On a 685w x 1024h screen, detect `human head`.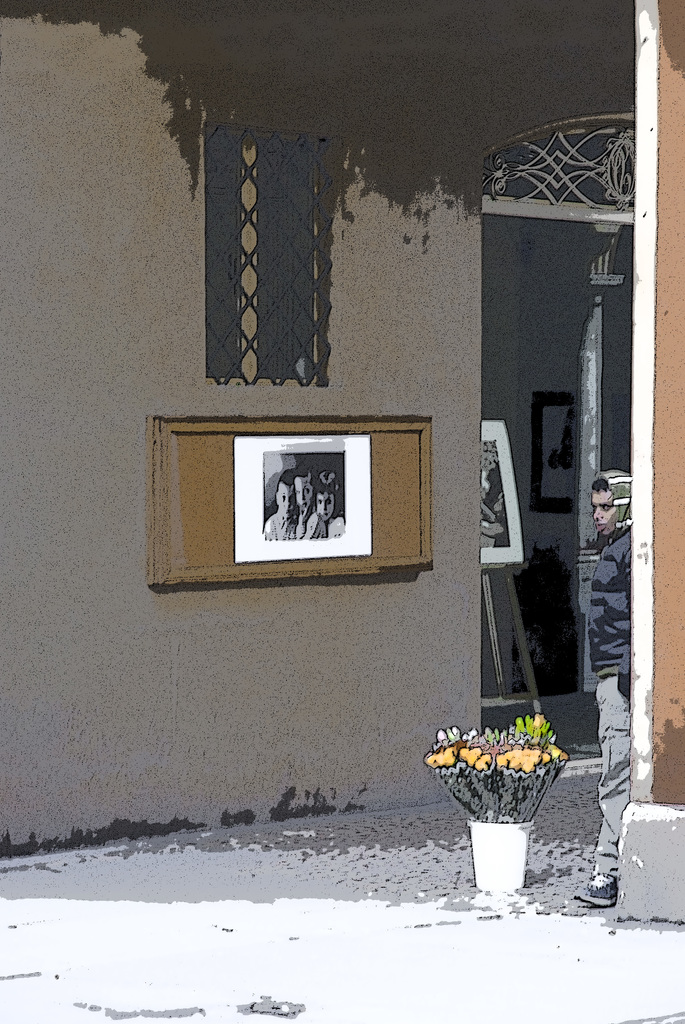
bbox=[592, 468, 630, 536].
